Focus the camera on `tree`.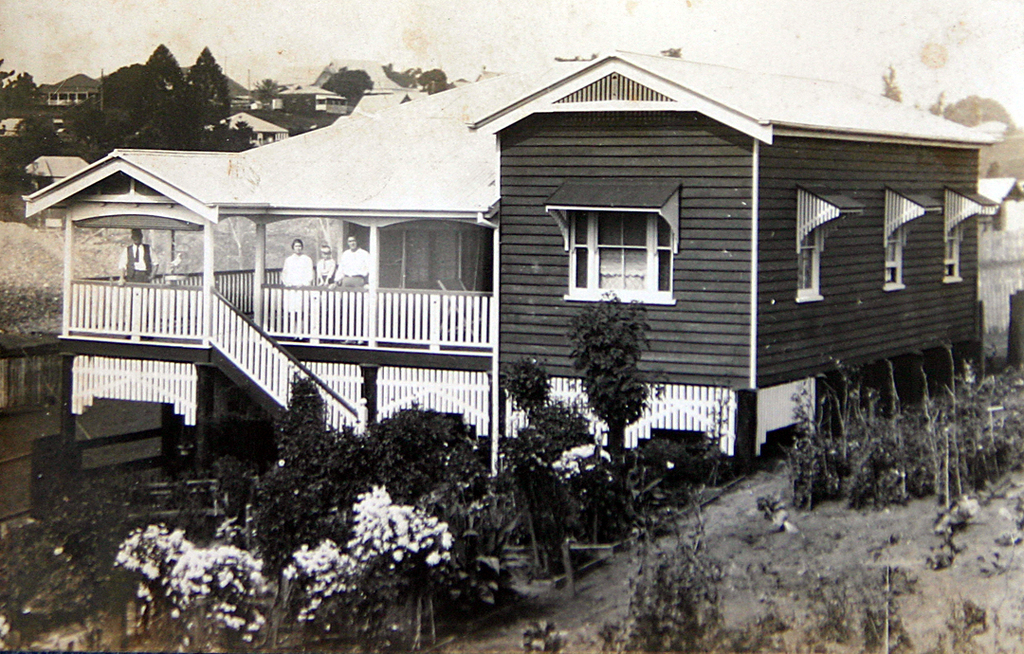
Focus region: {"left": 0, "top": 128, "right": 57, "bottom": 189}.
